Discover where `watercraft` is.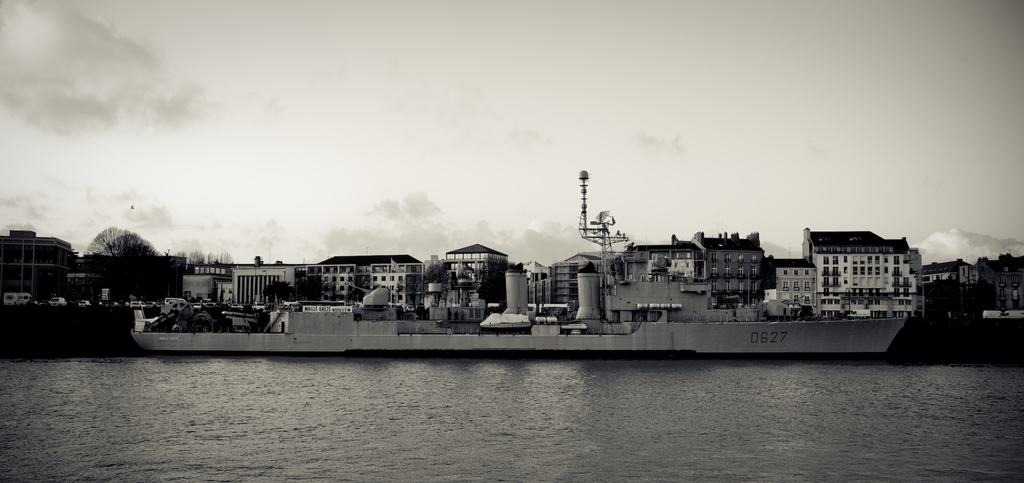
Discovered at [left=132, top=170, right=905, bottom=353].
